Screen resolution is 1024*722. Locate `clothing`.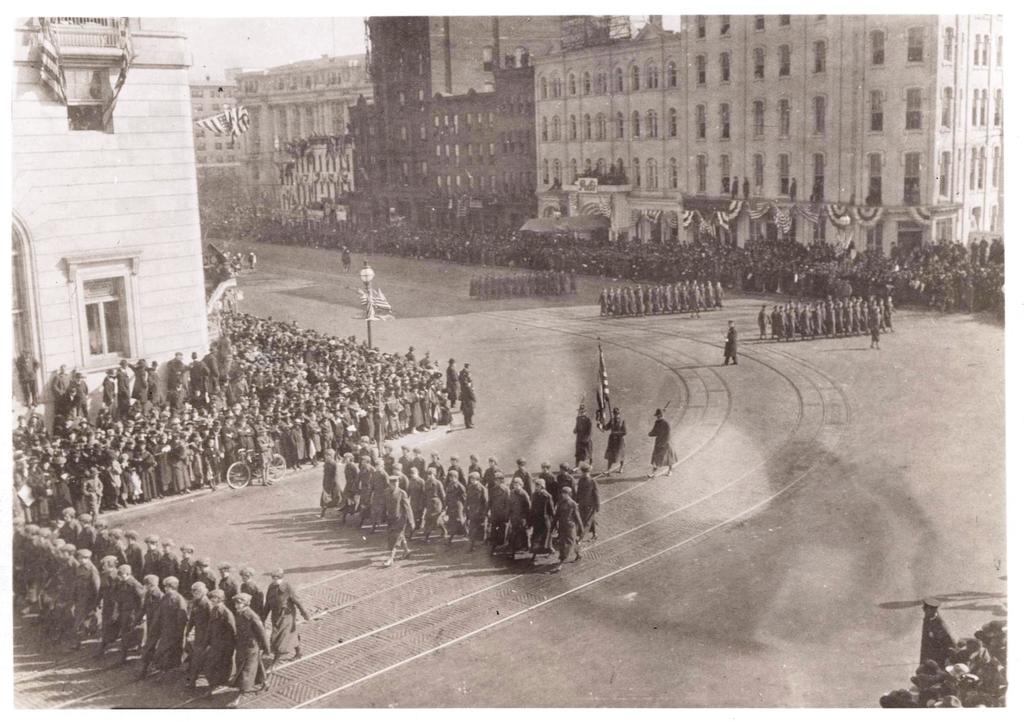
{"left": 408, "top": 458, "right": 426, "bottom": 479}.
